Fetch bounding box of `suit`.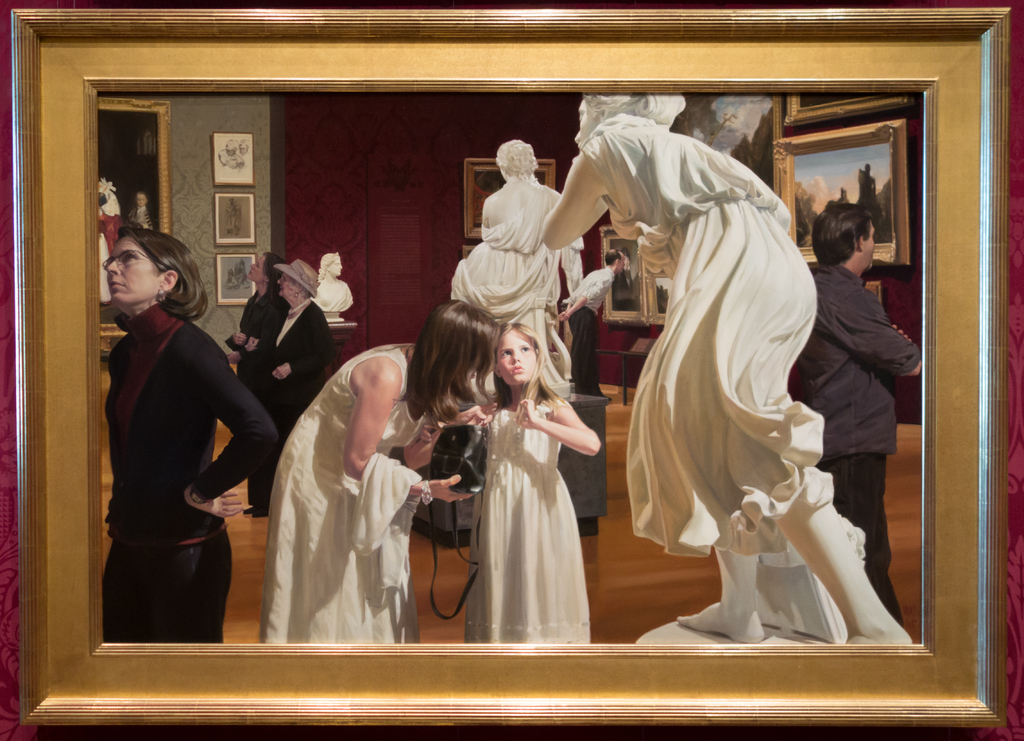
Bbox: rect(248, 294, 329, 509).
